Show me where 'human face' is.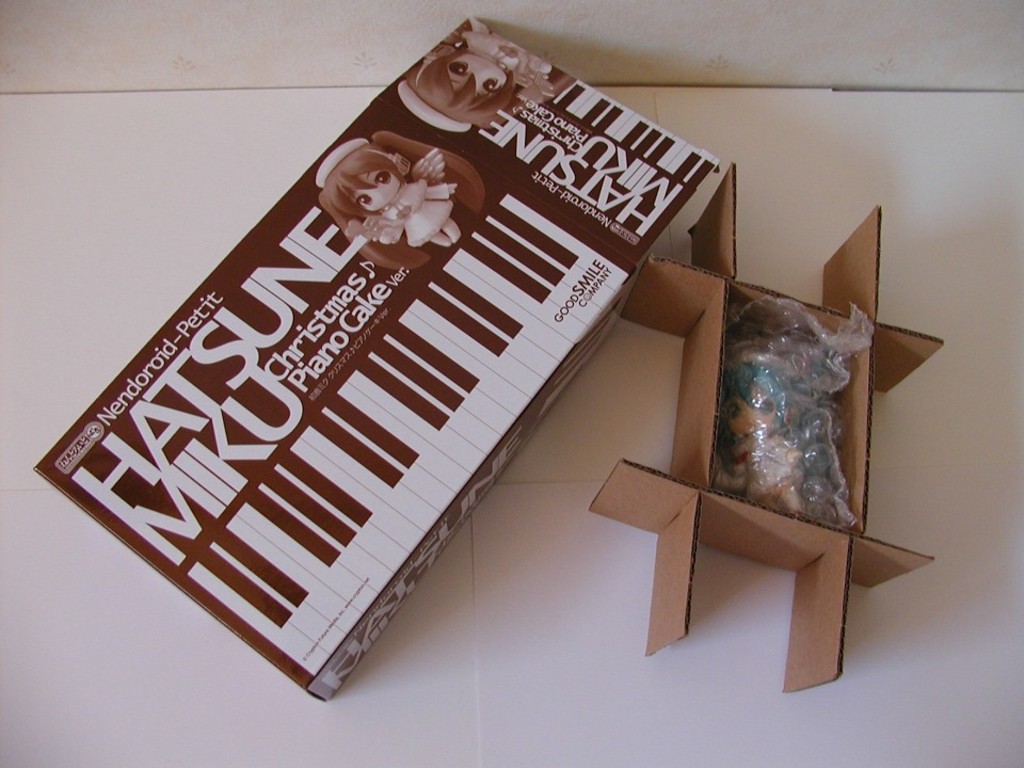
'human face' is at <region>447, 50, 508, 94</region>.
